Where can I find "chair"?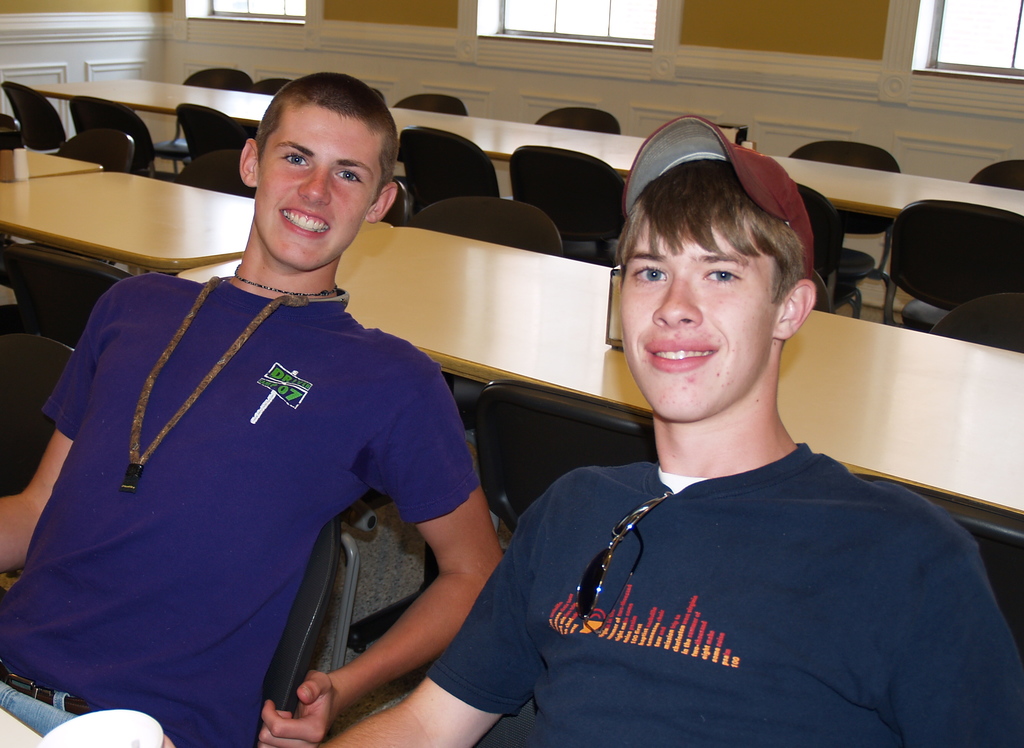
You can find it at x1=950, y1=511, x2=1023, y2=662.
